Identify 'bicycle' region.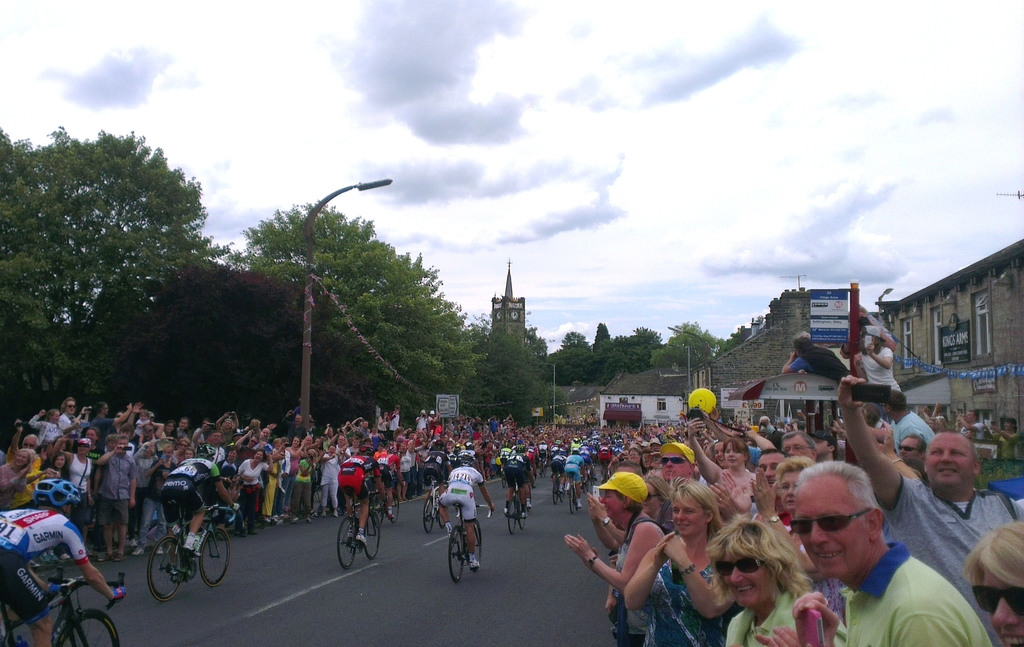
Region: <box>566,470,581,518</box>.
